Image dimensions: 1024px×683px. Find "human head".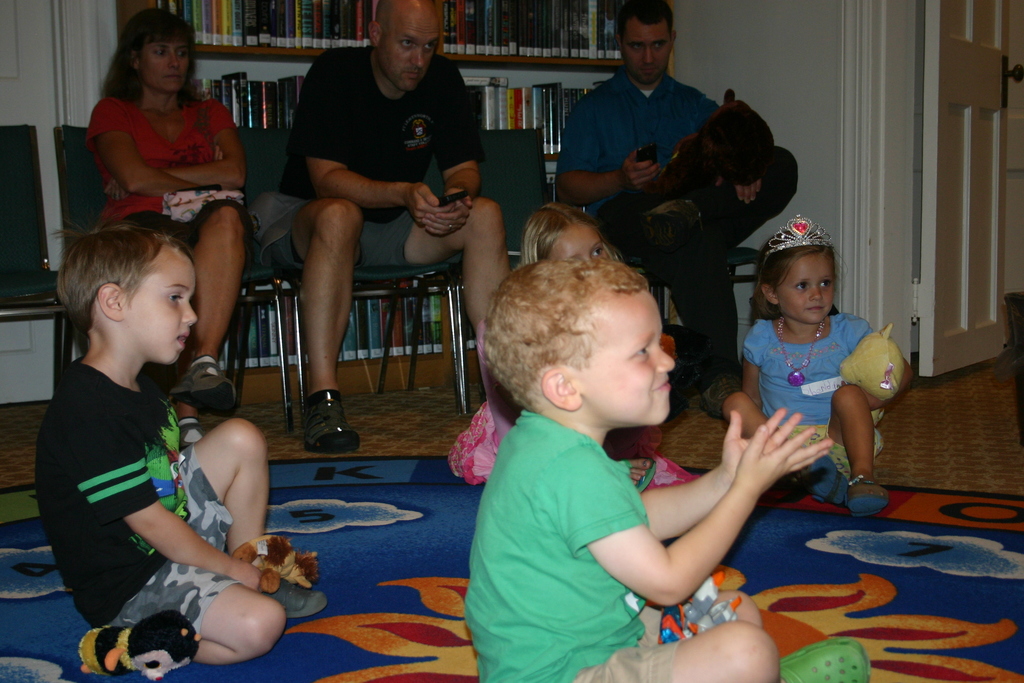
(x1=760, y1=227, x2=837, y2=325).
